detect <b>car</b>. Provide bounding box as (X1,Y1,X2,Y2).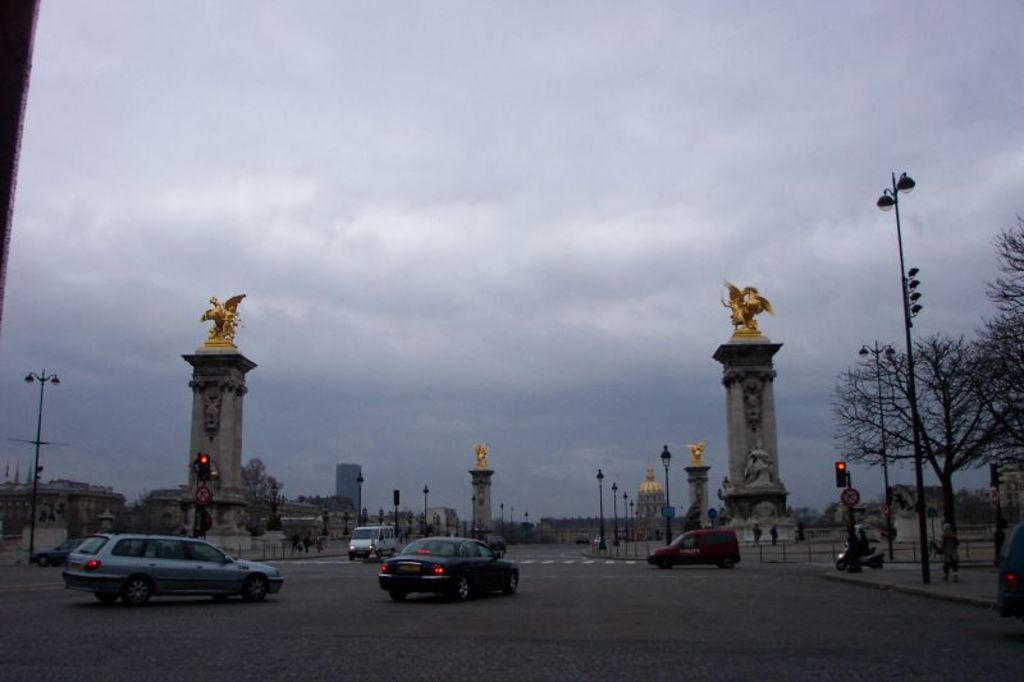
(55,531,276,607).
